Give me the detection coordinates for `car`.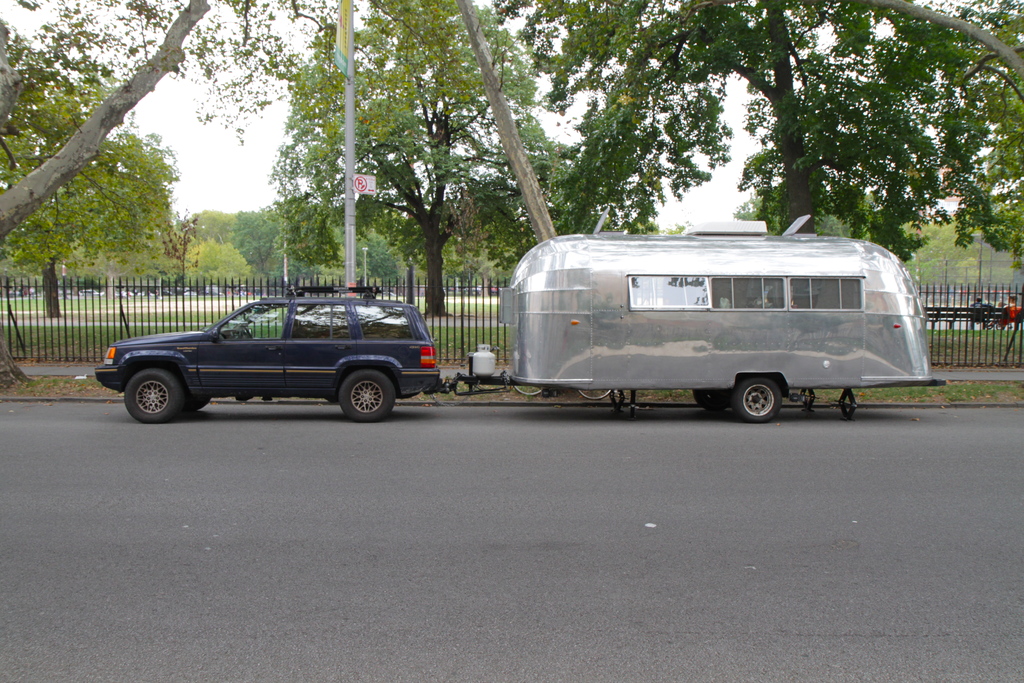
left=184, top=292, right=197, bottom=299.
